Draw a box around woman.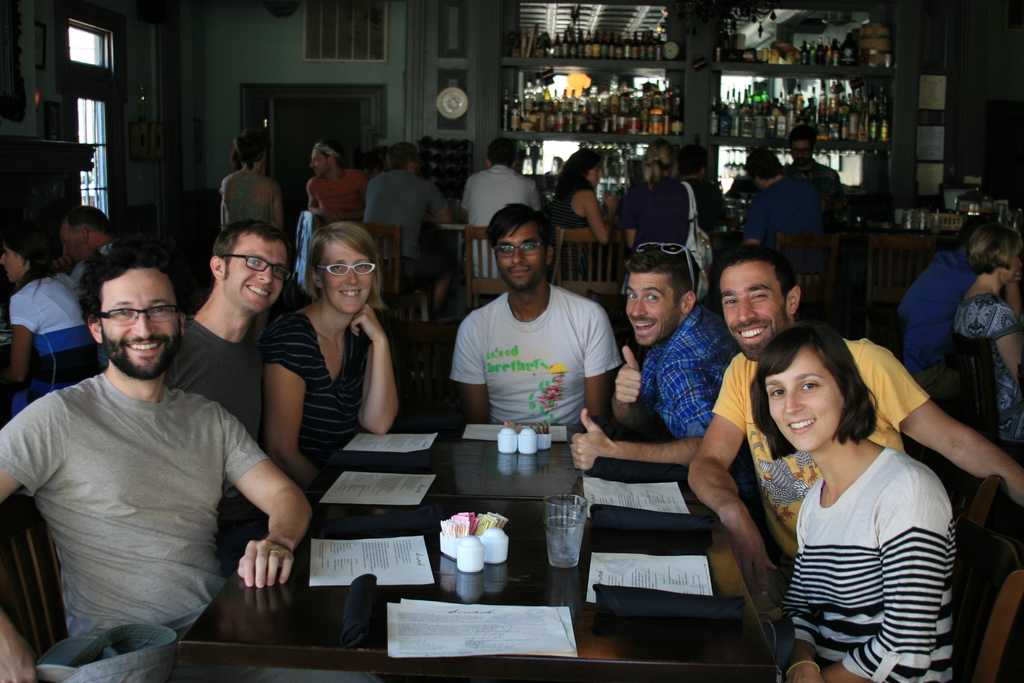
crop(0, 231, 105, 417).
